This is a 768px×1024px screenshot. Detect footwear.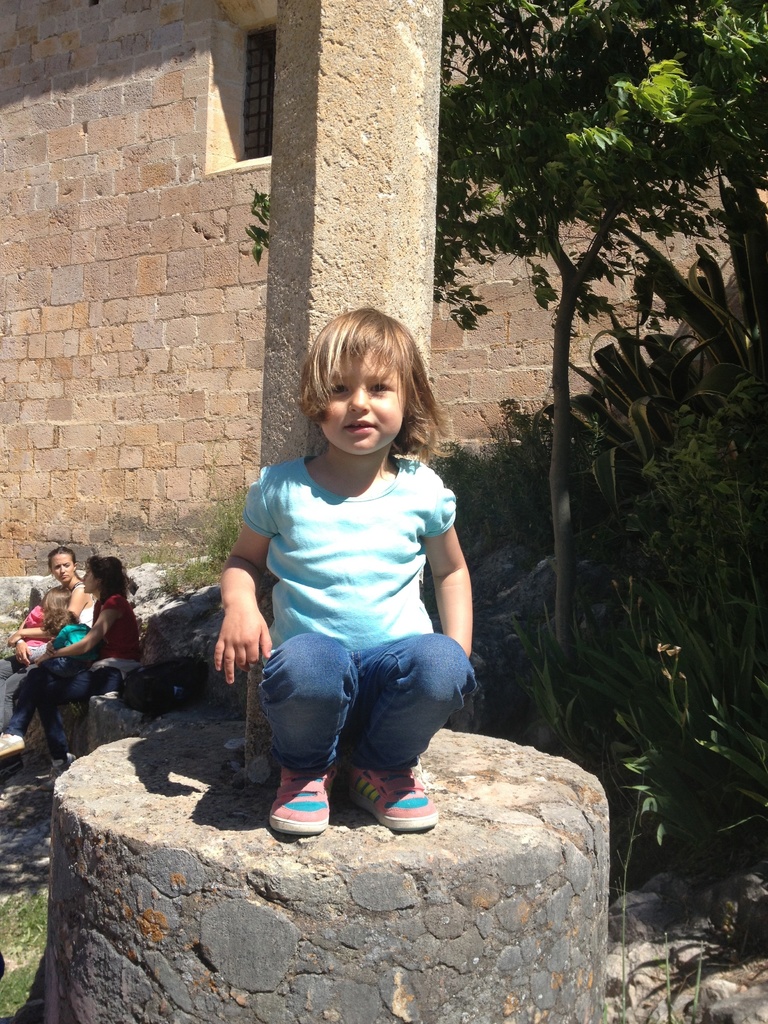
rect(0, 728, 20, 756).
